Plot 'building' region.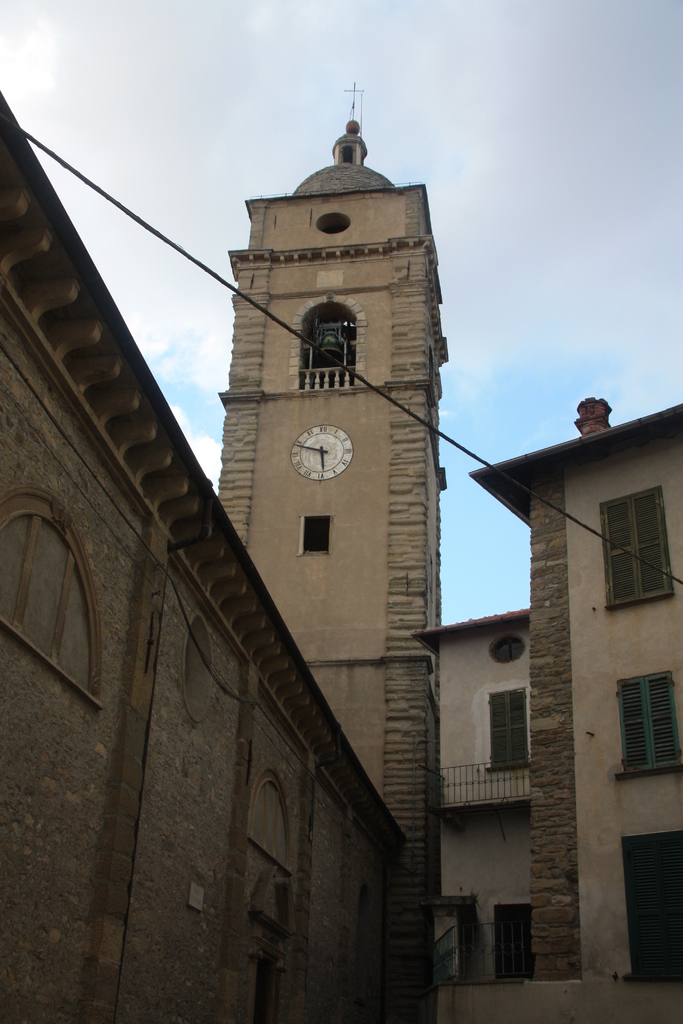
Plotted at l=415, t=397, r=682, b=1023.
